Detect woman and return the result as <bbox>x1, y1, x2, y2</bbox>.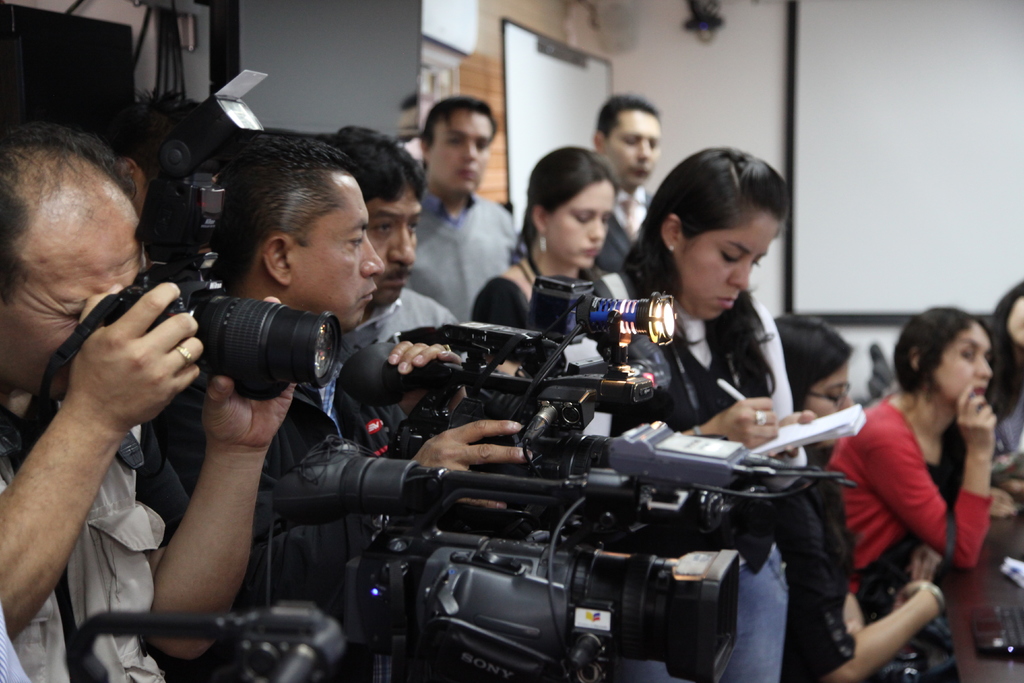
<bbox>596, 147, 819, 682</bbox>.
